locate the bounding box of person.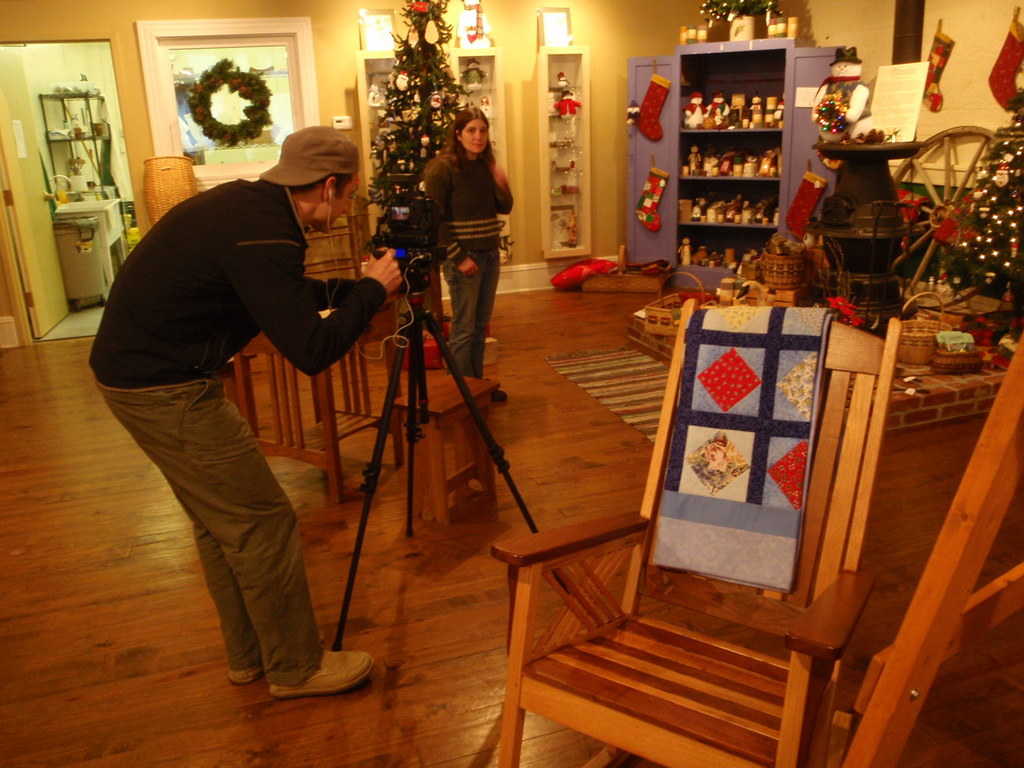
Bounding box: {"left": 426, "top": 102, "right": 526, "bottom": 384}.
